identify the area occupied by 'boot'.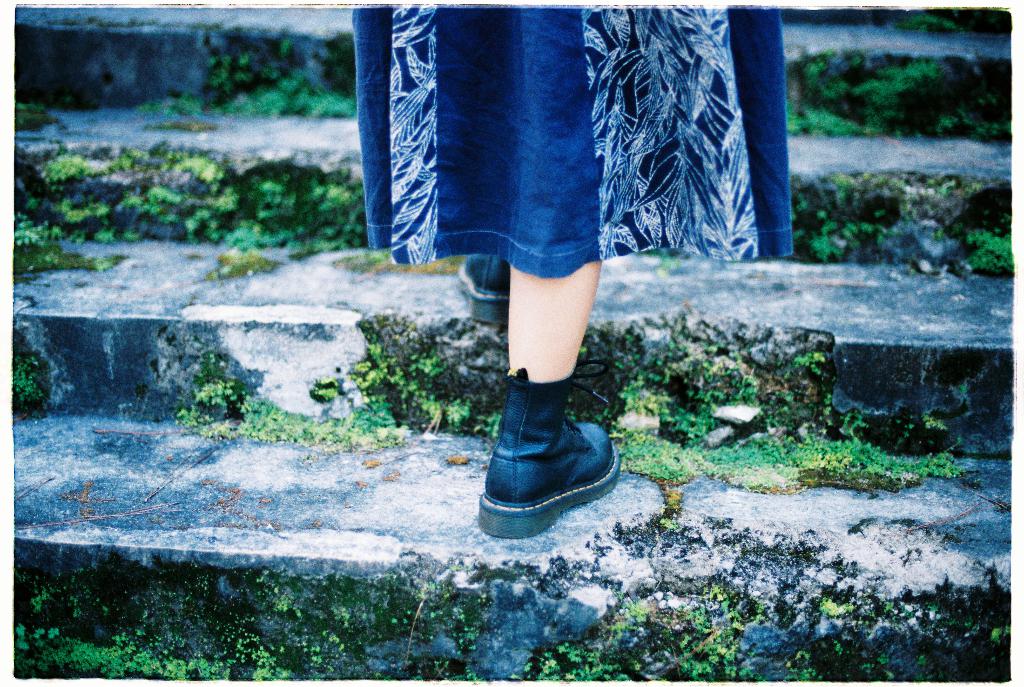
Area: detection(479, 375, 619, 536).
